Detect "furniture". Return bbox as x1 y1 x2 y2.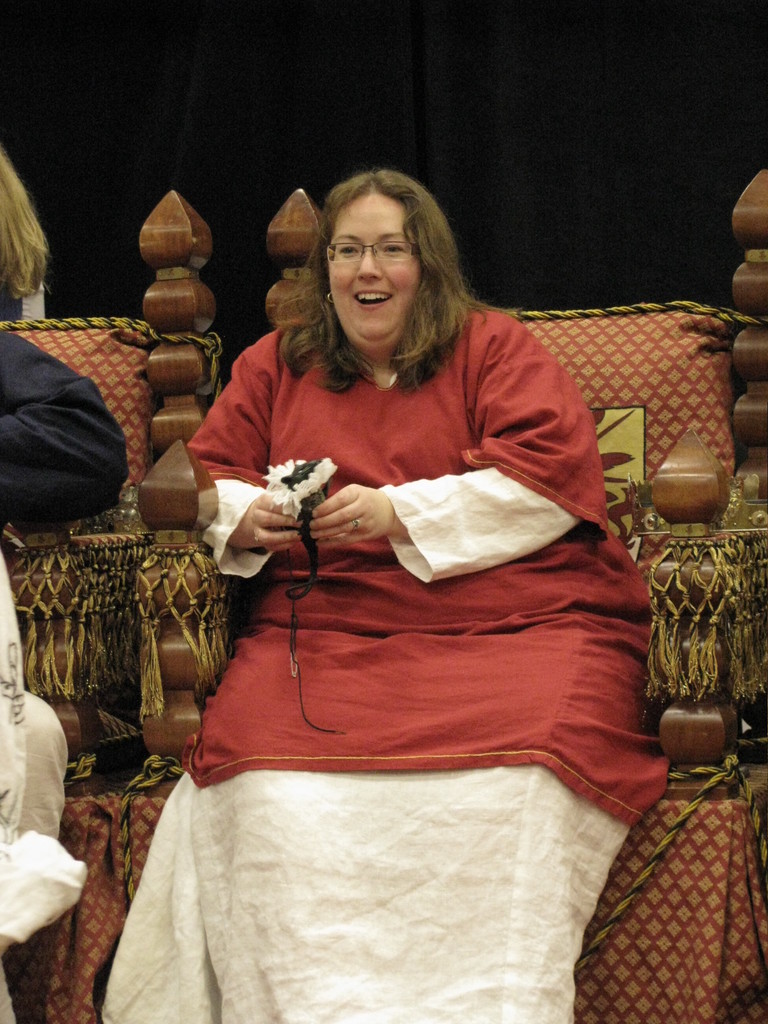
126 168 767 1023.
